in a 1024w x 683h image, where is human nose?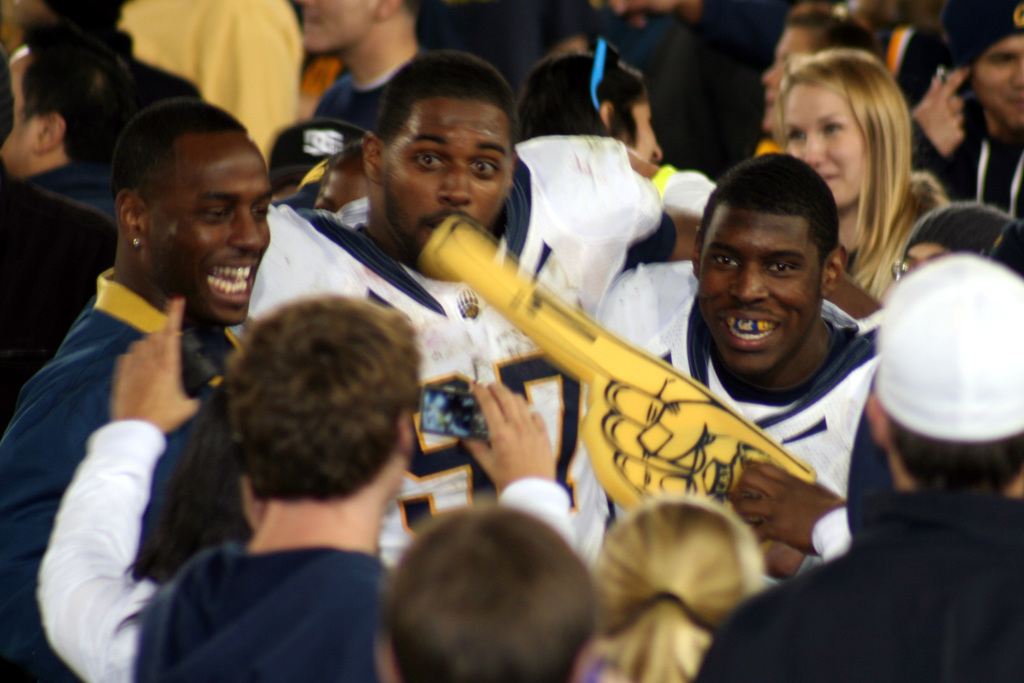
locate(225, 204, 268, 252).
